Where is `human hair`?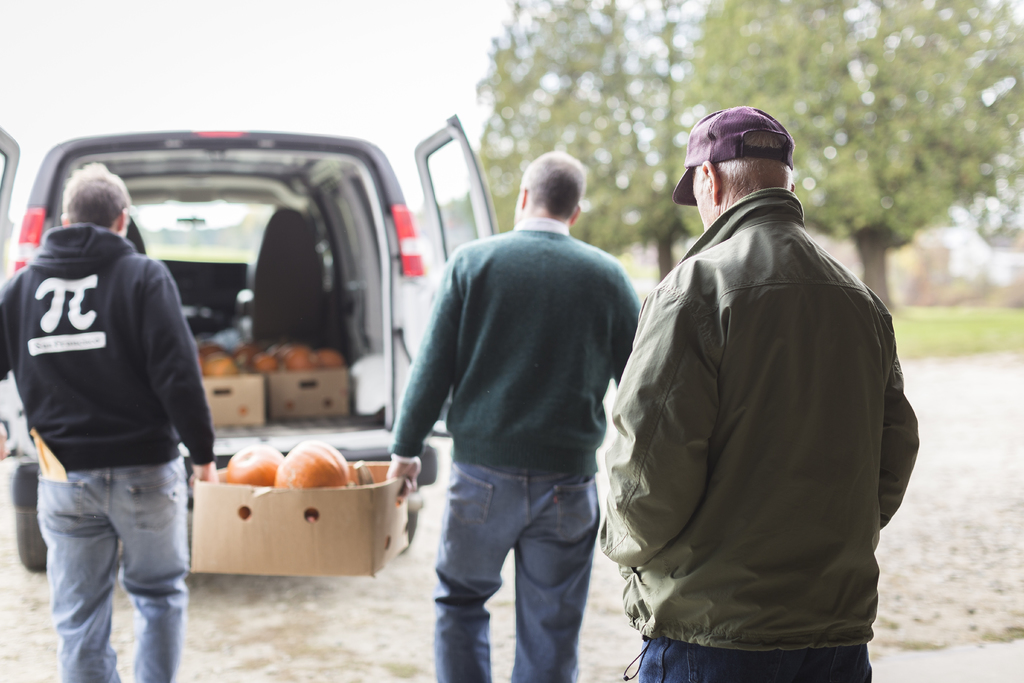
left=61, top=170, right=127, bottom=227.
